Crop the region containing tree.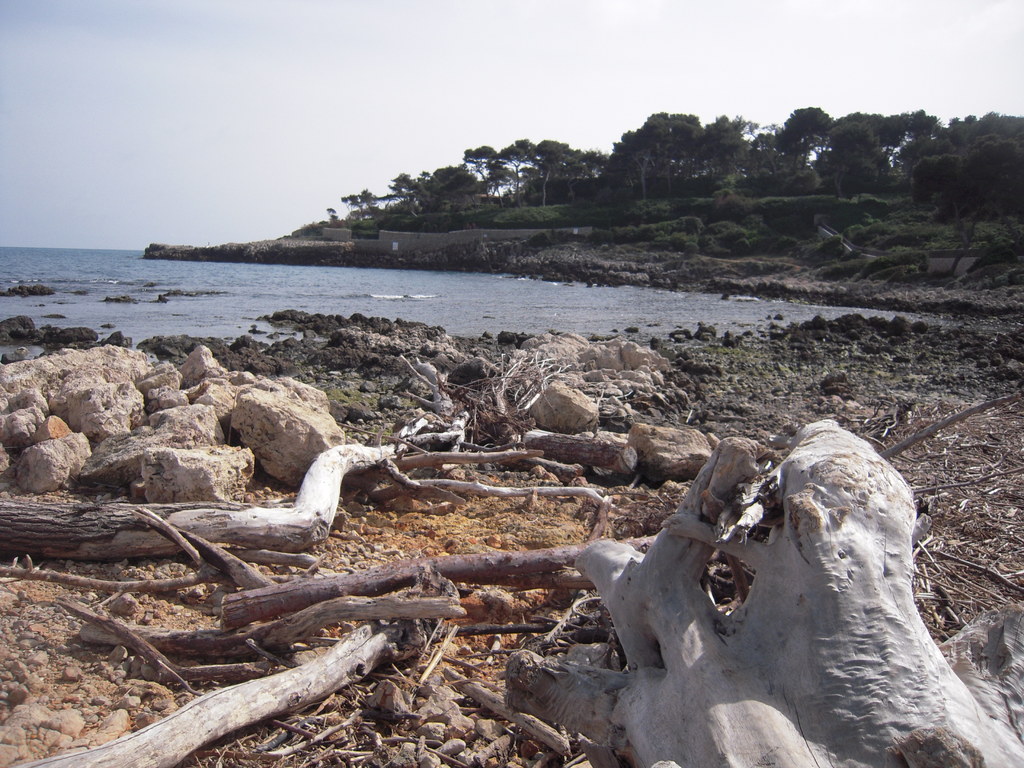
Crop region: 961/112/1023/186.
